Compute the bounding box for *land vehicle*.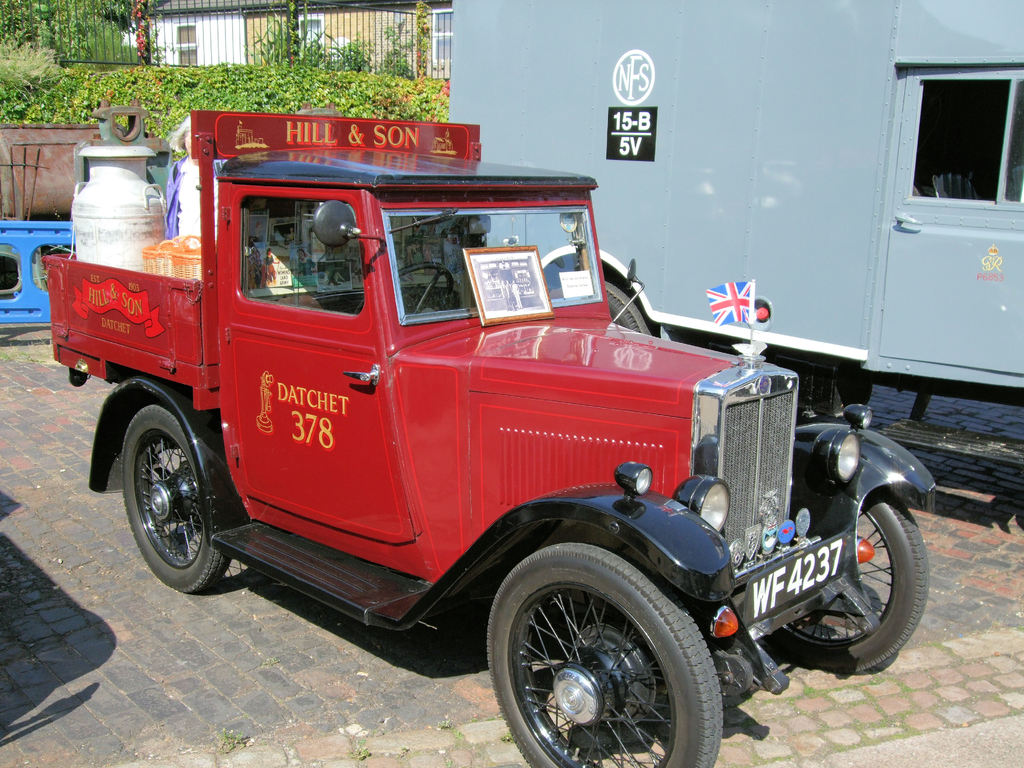
<box>58,109,953,753</box>.
